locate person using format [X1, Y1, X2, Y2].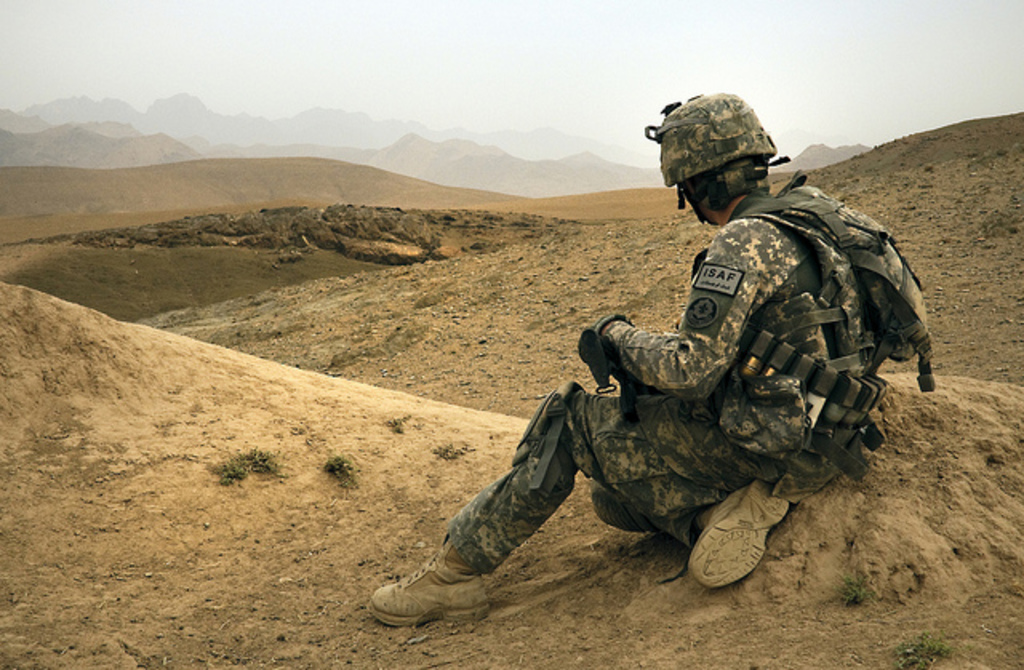
[437, 131, 898, 625].
